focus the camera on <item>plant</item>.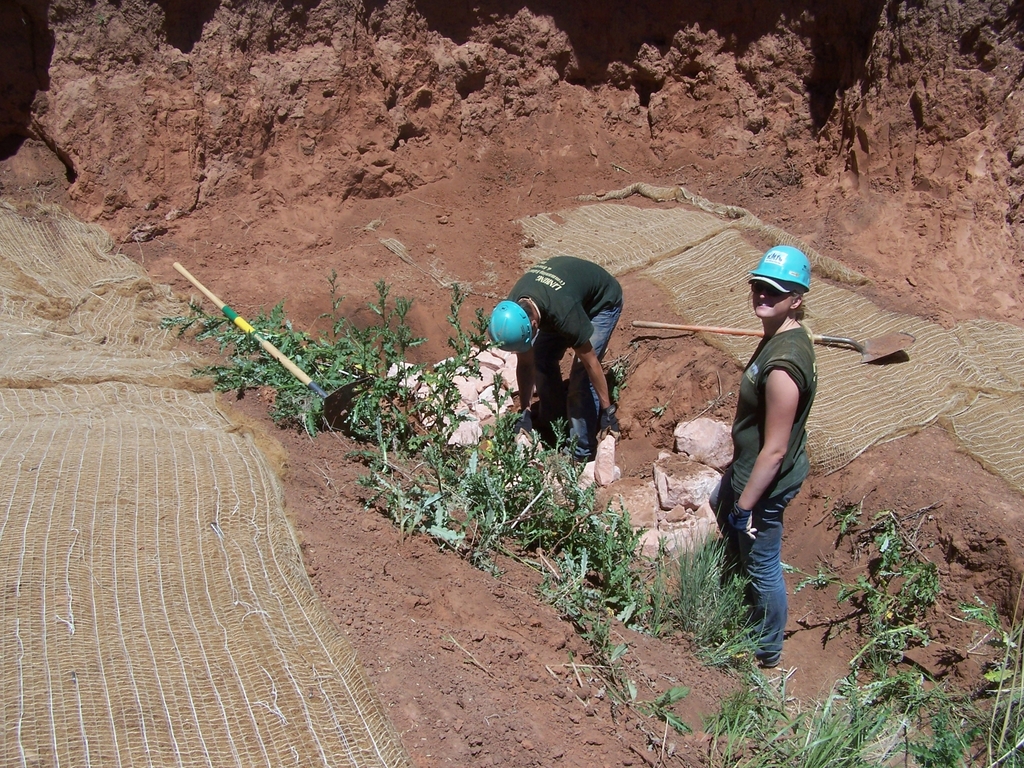
Focus region: <bbox>462, 521, 507, 576</bbox>.
